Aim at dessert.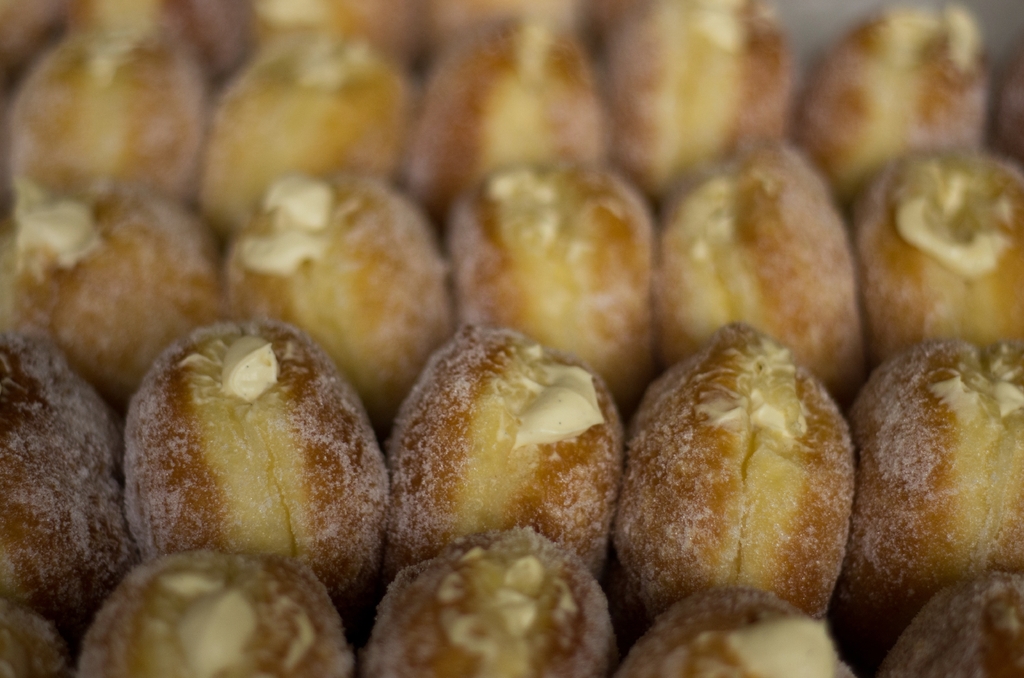
Aimed at bbox(793, 2, 998, 198).
